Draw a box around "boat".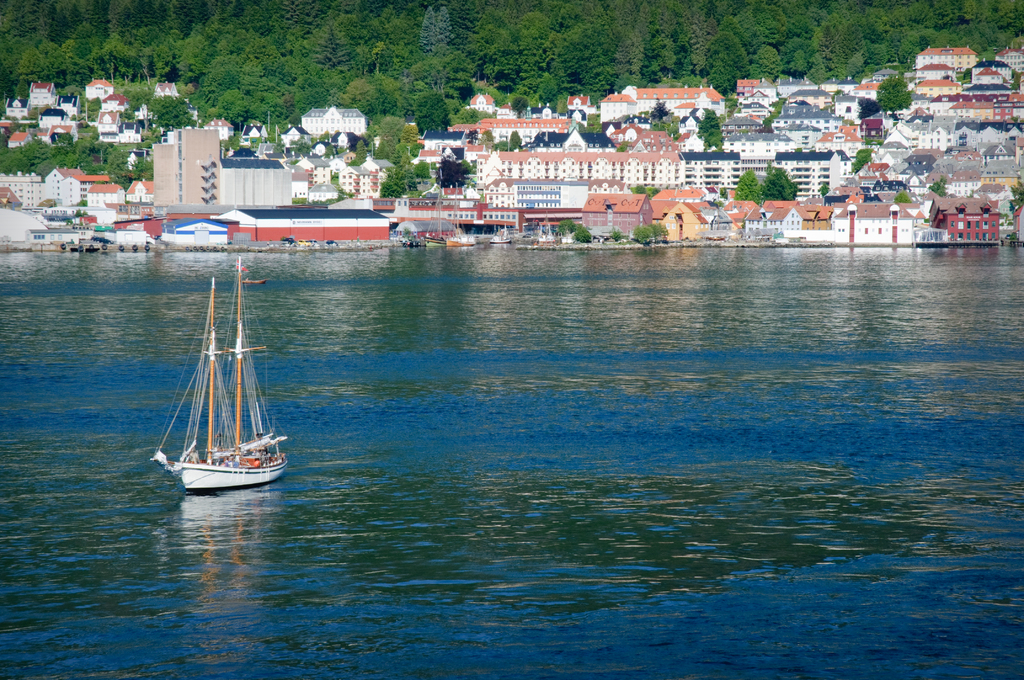
l=532, t=216, r=554, b=250.
